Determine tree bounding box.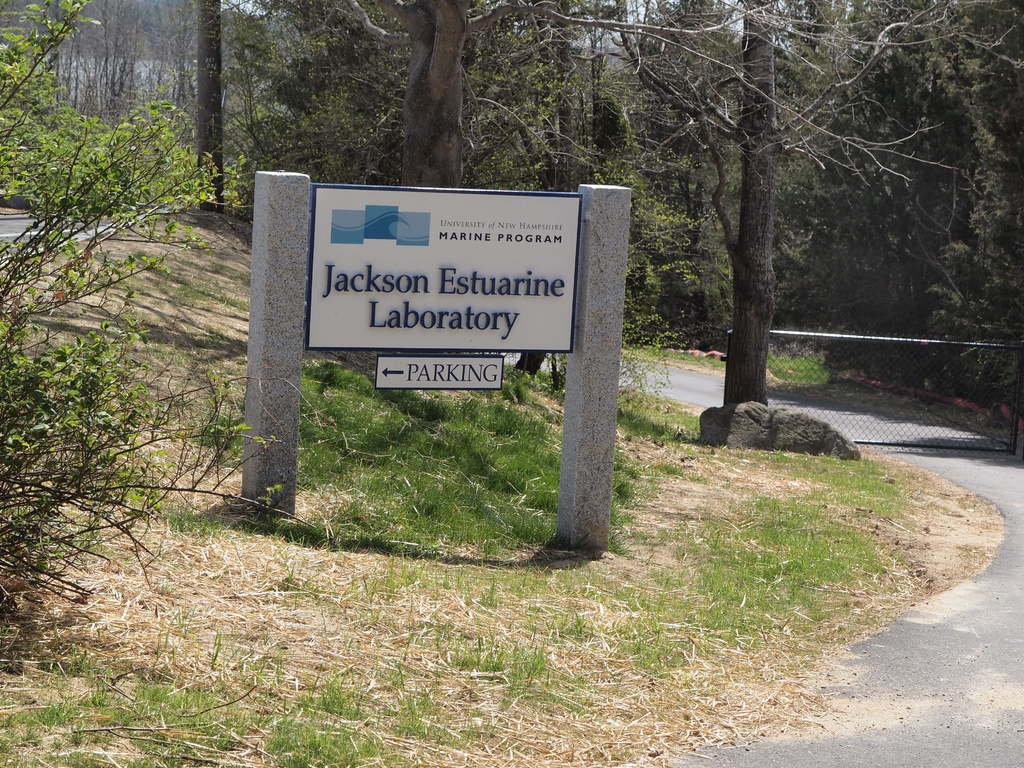
Determined: crop(198, 4, 618, 371).
